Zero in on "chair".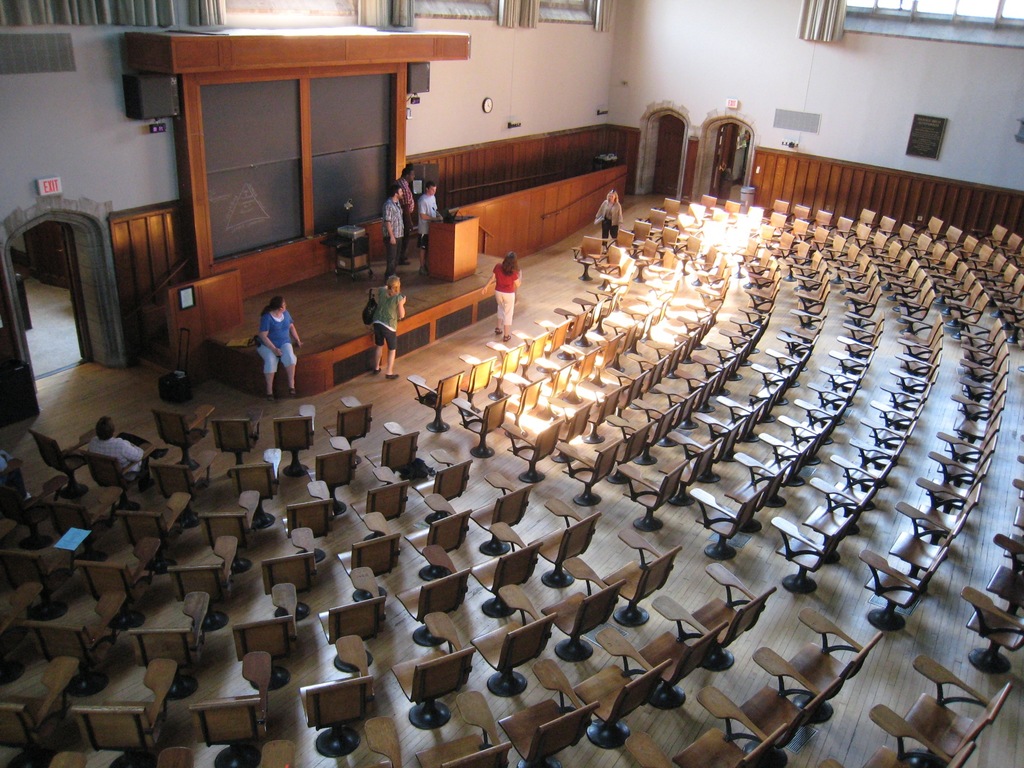
Zeroed in: Rect(502, 418, 568, 484).
